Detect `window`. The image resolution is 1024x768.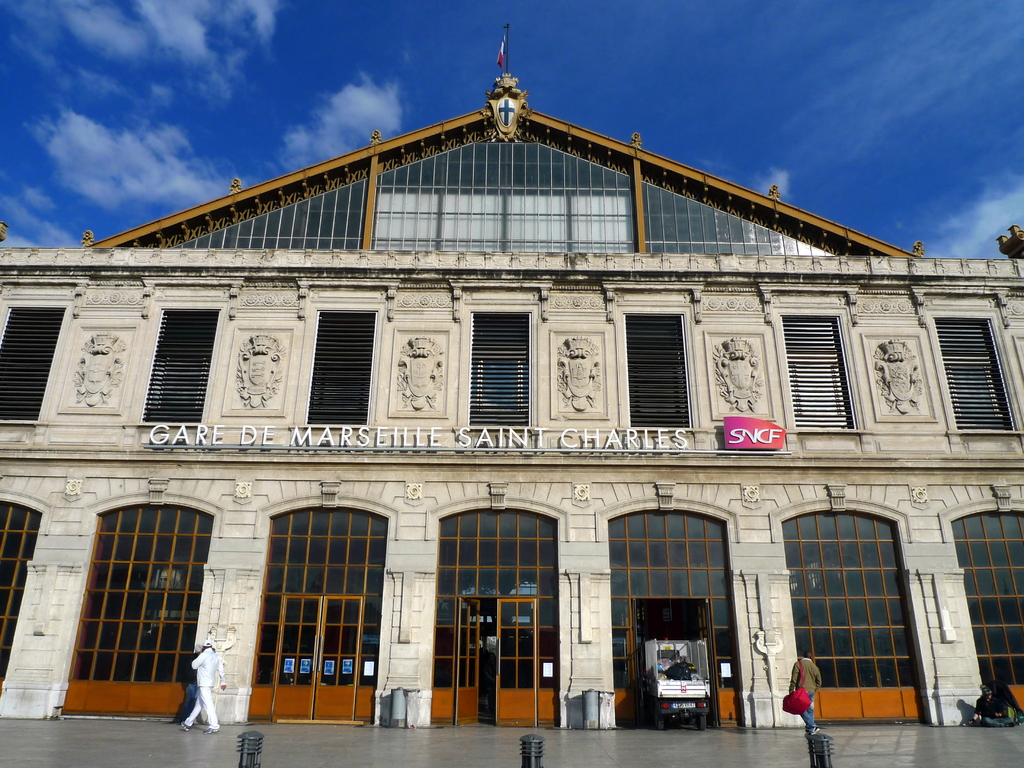
610 508 733 601.
